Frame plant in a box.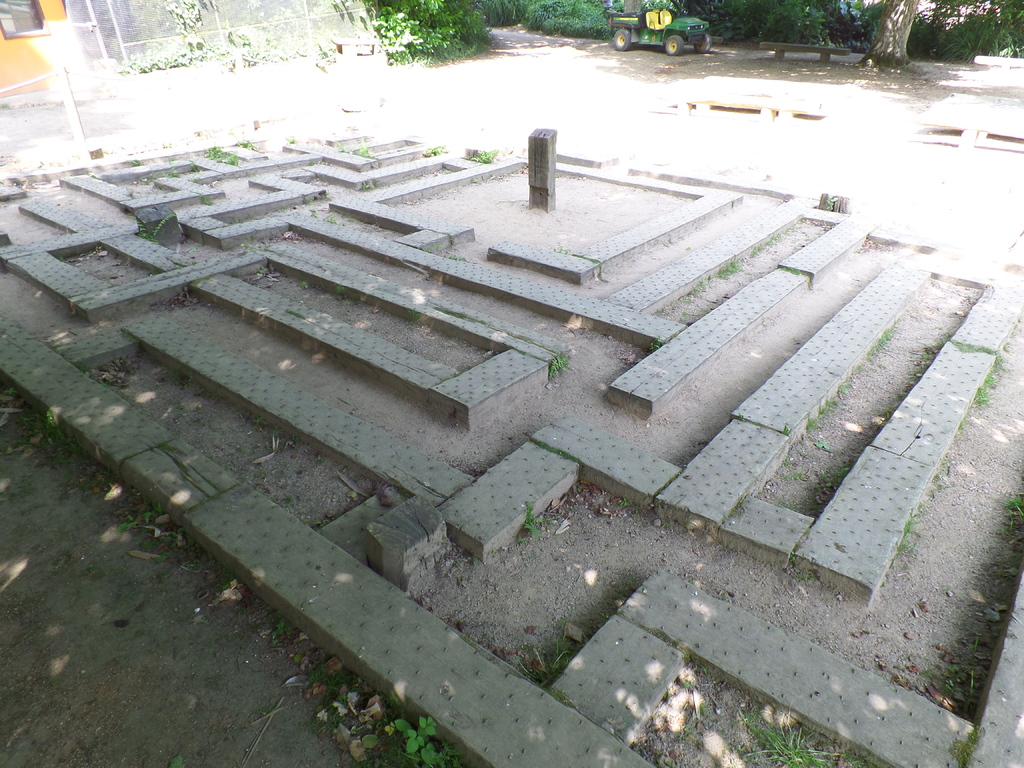
left=951, top=723, right=979, bottom=767.
